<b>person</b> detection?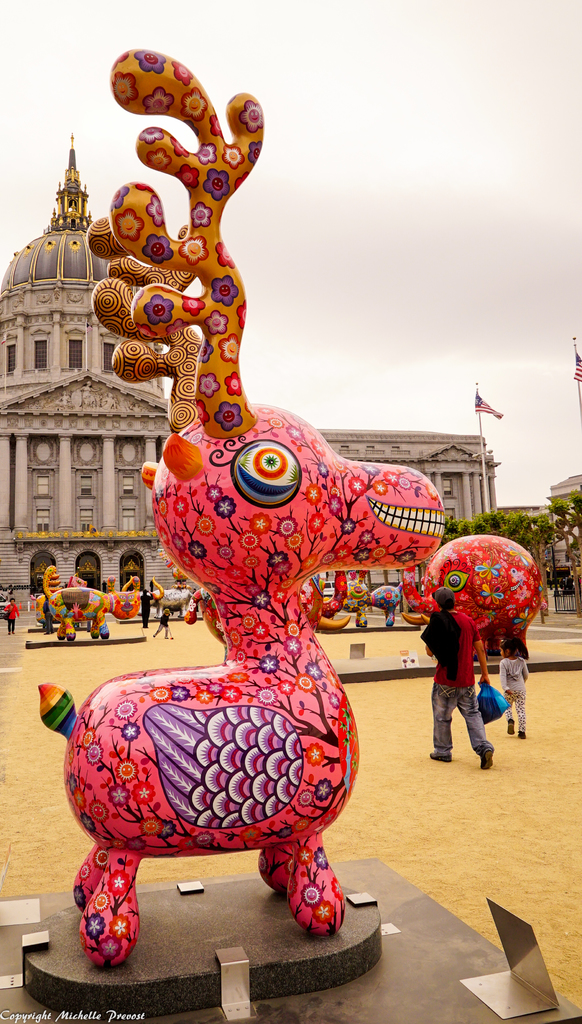
l=409, t=577, r=484, b=767
